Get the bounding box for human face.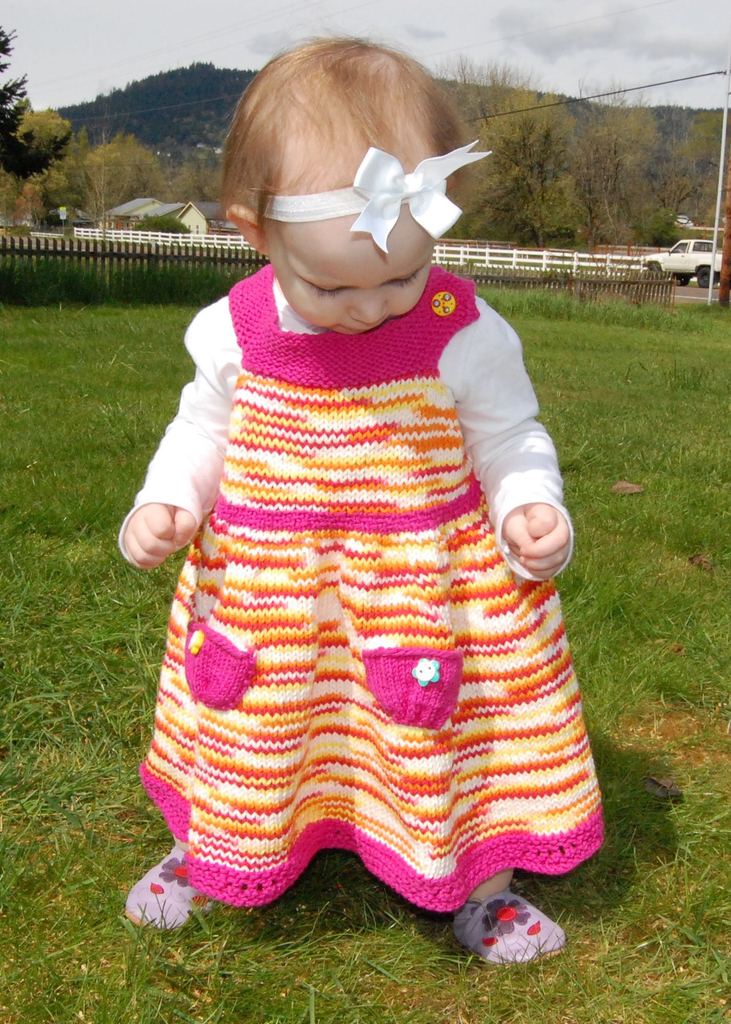
(272,214,433,338).
